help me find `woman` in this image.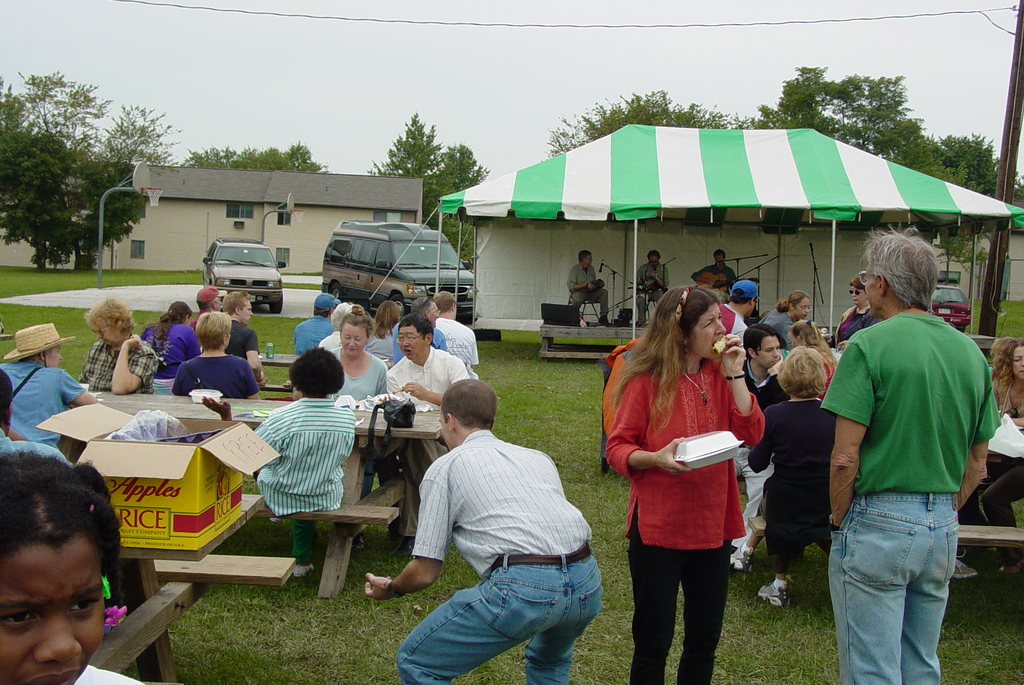
Found it: (725, 342, 834, 609).
